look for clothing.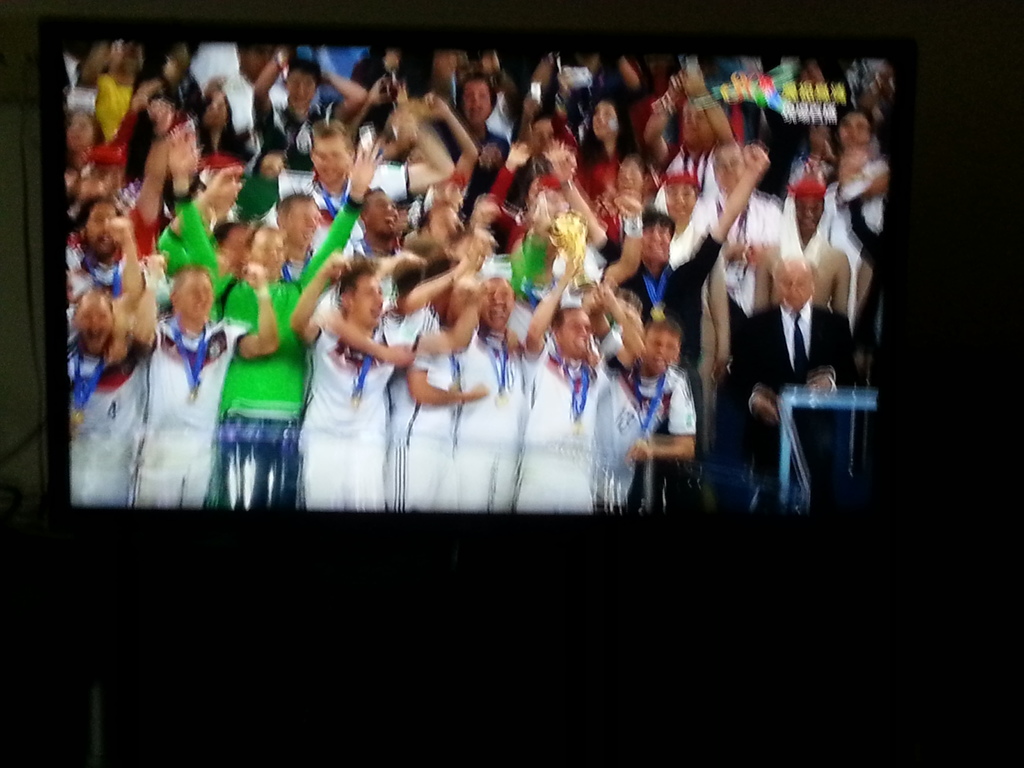
Found: x1=456, y1=331, x2=526, y2=508.
